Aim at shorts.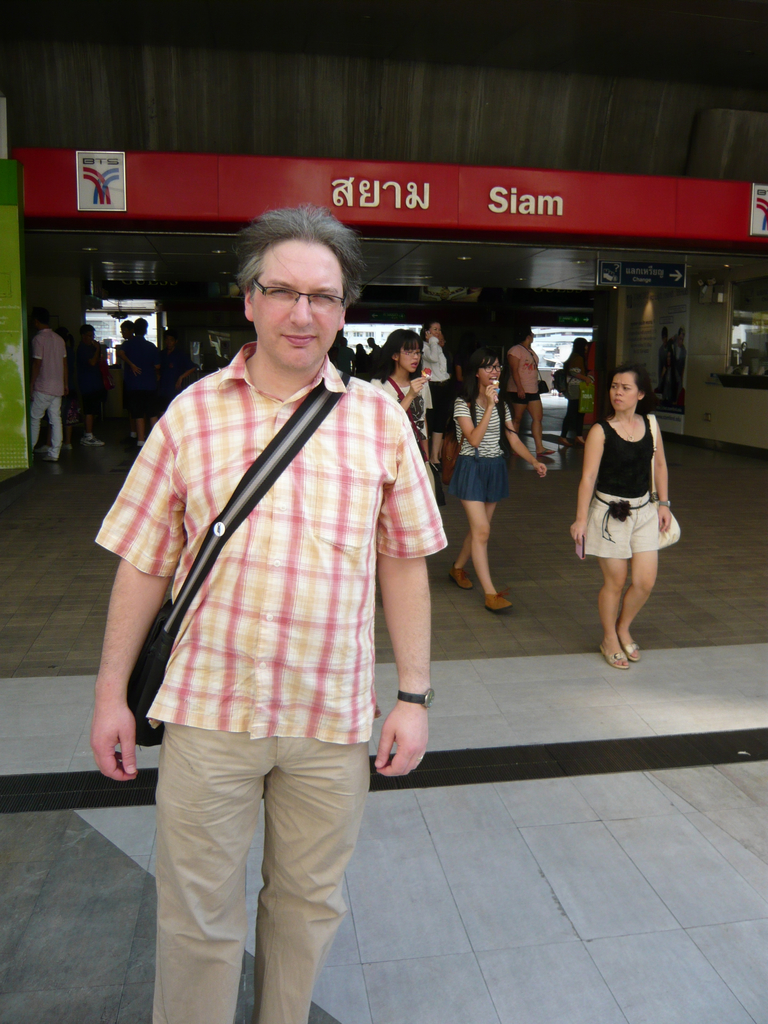
Aimed at 457 452 509 508.
